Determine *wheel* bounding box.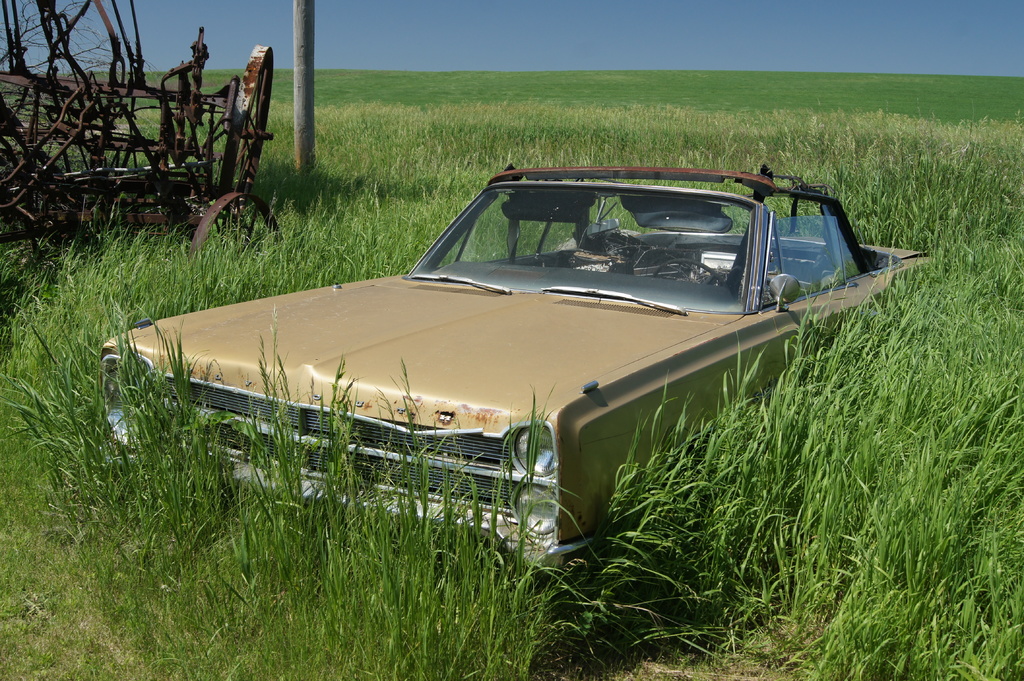
Determined: 186/193/282/262.
